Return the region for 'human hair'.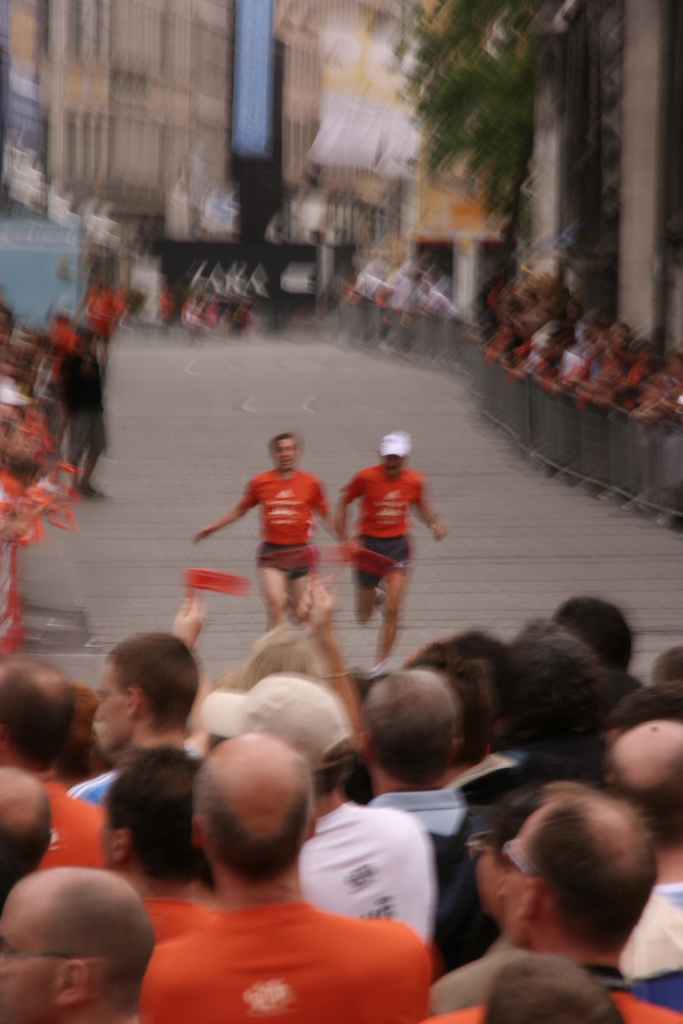
{"x1": 0, "y1": 669, "x2": 80, "y2": 785}.
